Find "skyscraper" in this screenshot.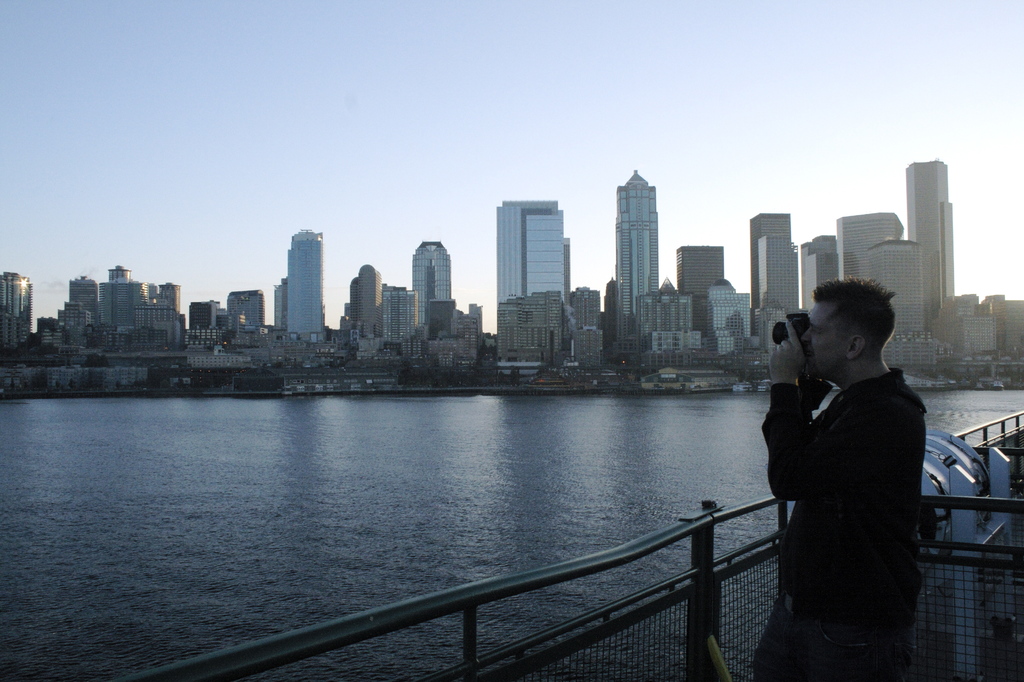
The bounding box for "skyscraper" is Rect(477, 183, 586, 350).
